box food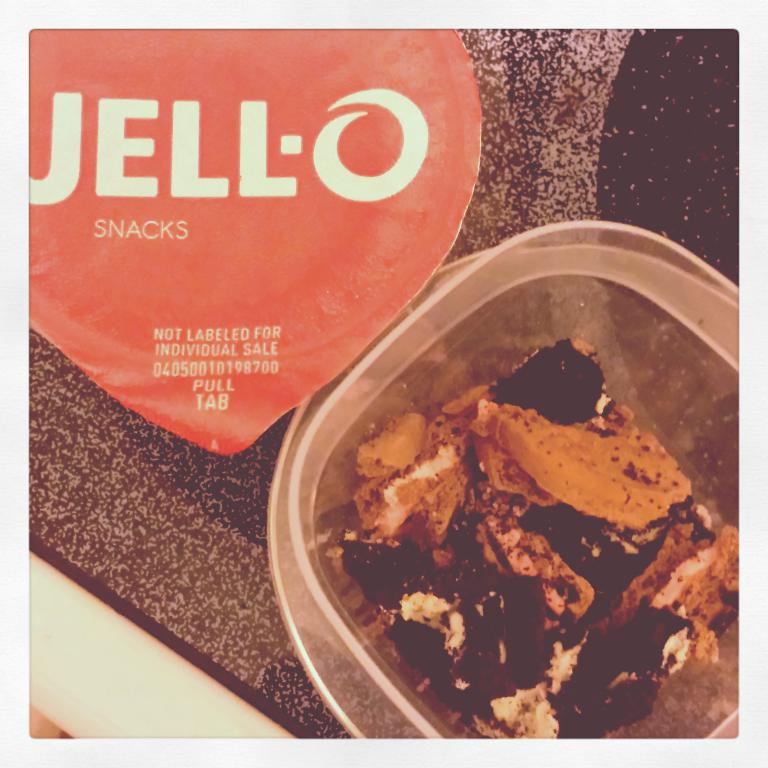
(350,259,703,656)
